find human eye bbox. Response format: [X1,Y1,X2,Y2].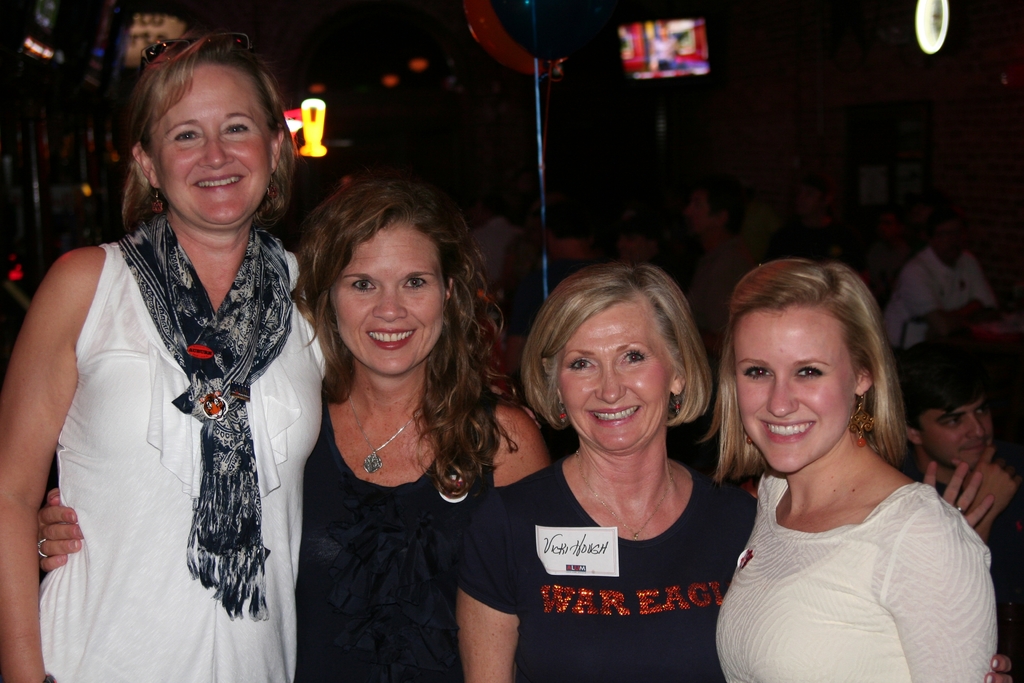
[619,345,651,369].
